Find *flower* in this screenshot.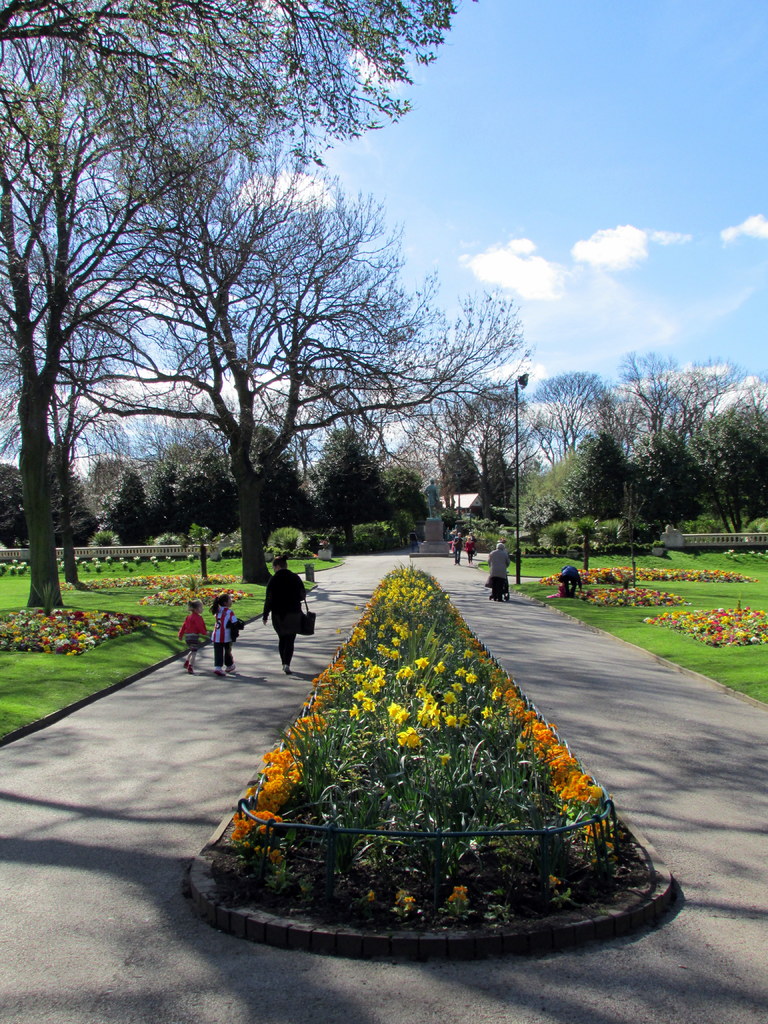
The bounding box for *flower* is locate(16, 597, 128, 669).
